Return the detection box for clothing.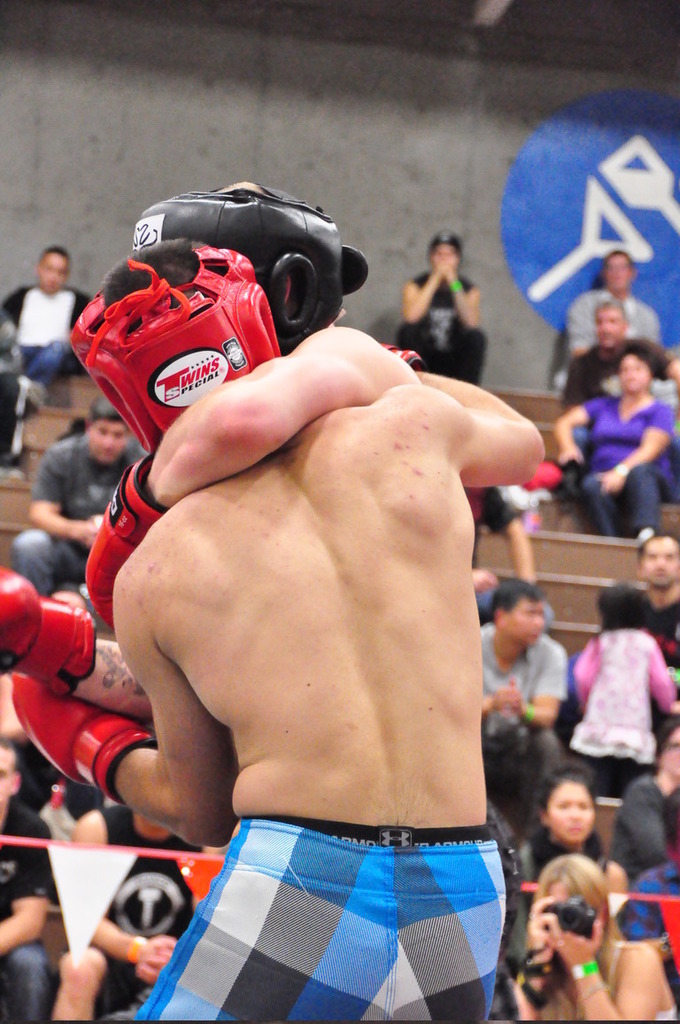
rect(568, 621, 679, 804).
